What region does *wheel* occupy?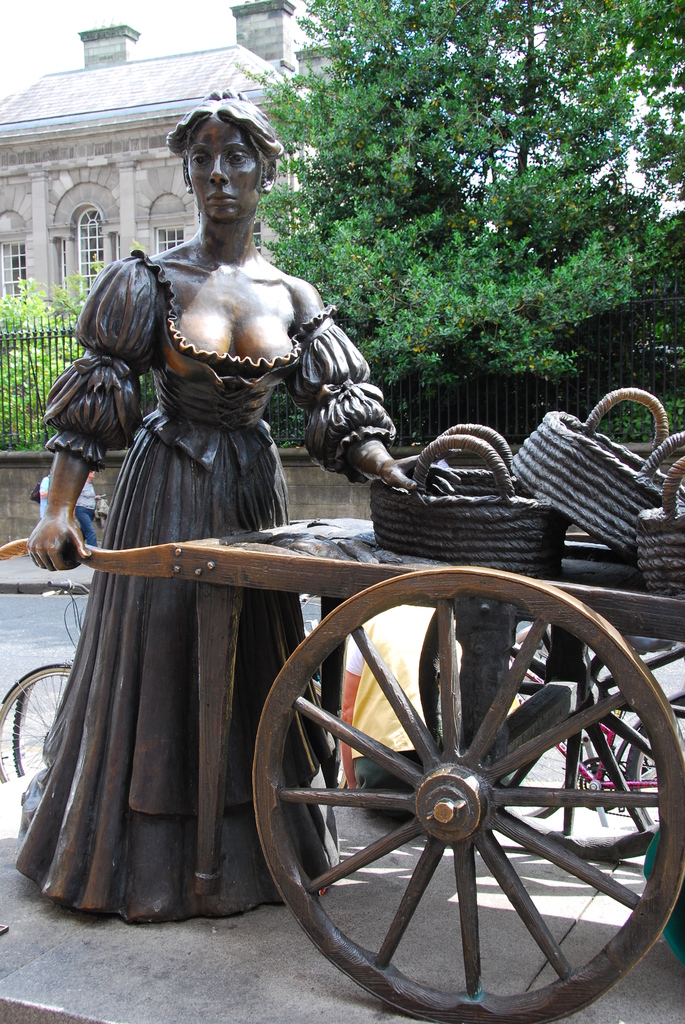
417, 603, 684, 867.
